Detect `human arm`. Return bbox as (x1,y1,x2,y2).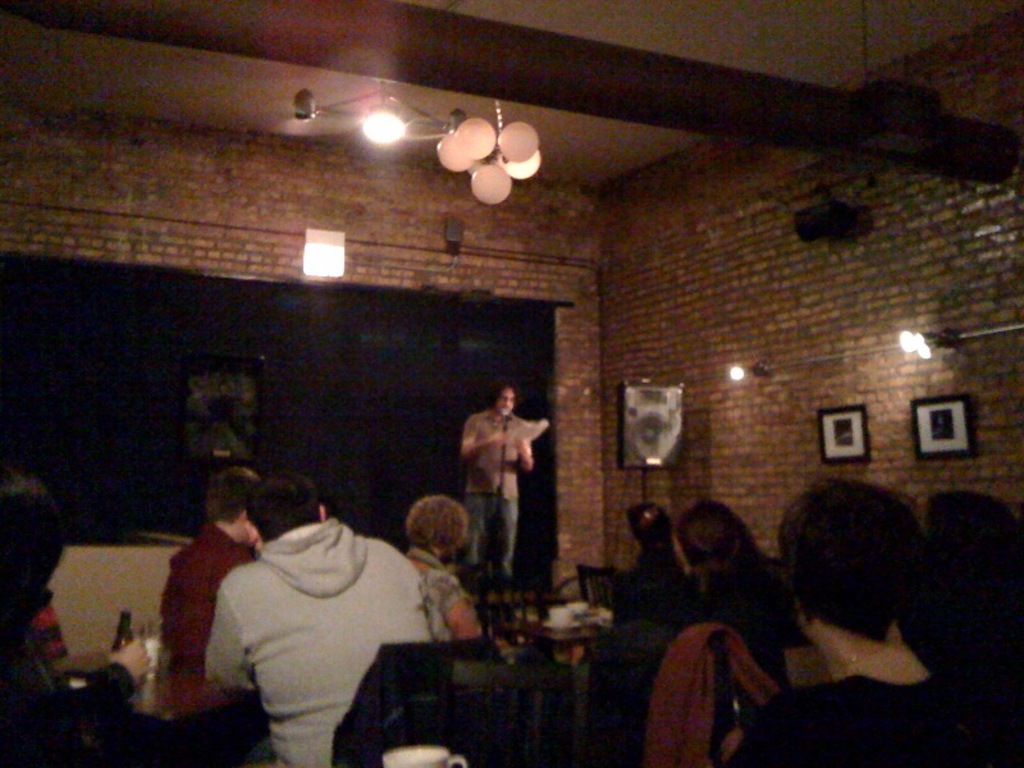
(503,434,536,465).
